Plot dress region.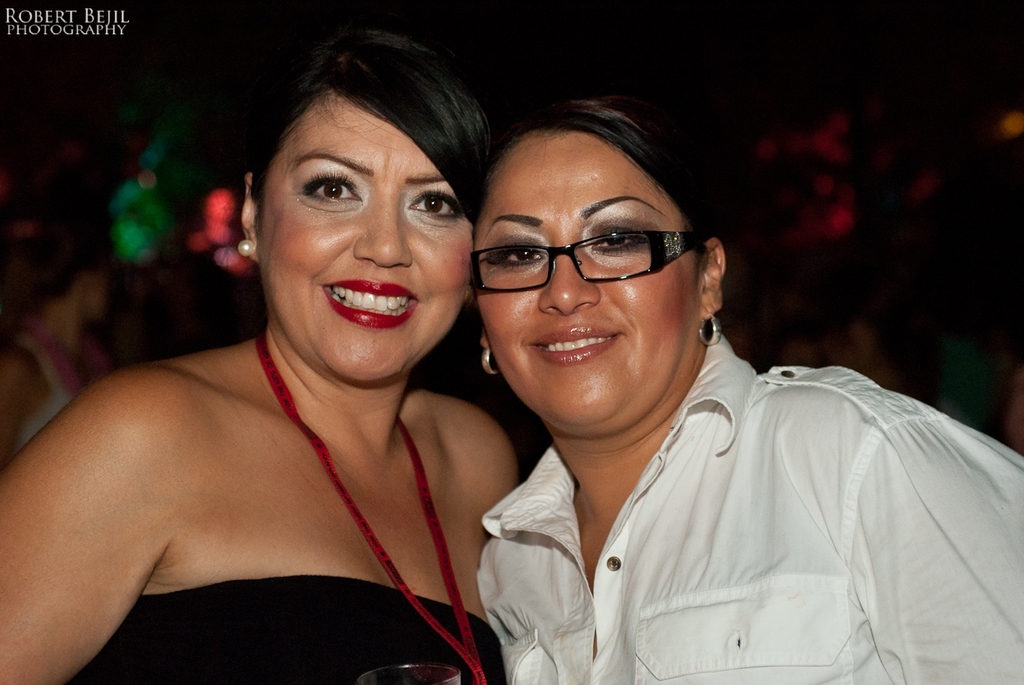
Plotted at x1=65 y1=568 x2=509 y2=684.
